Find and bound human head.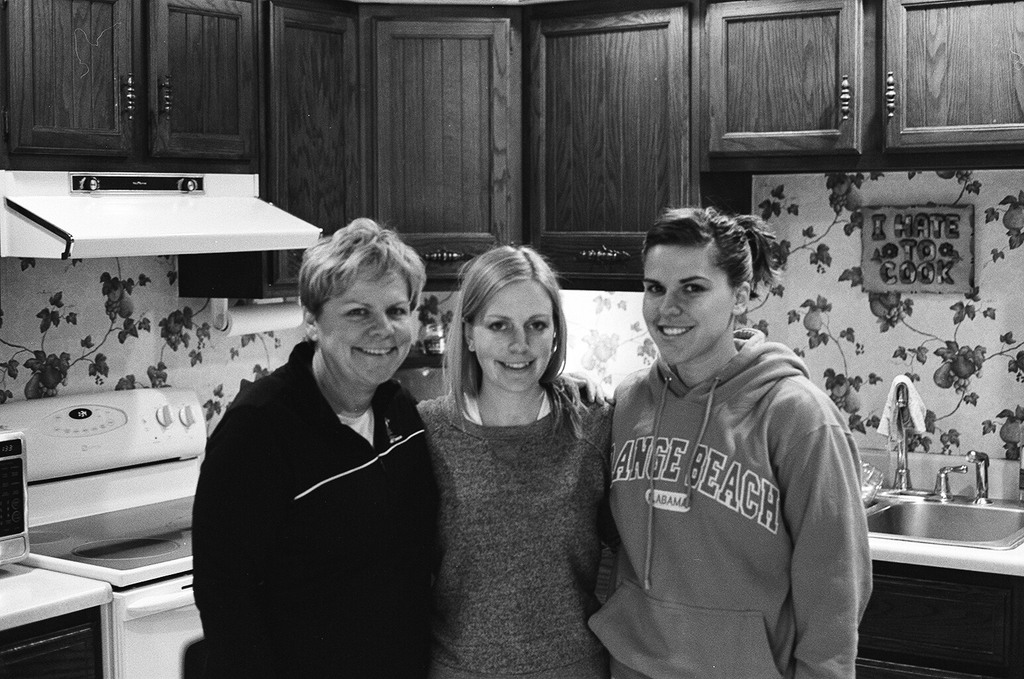
Bound: (left=454, top=242, right=562, bottom=397).
